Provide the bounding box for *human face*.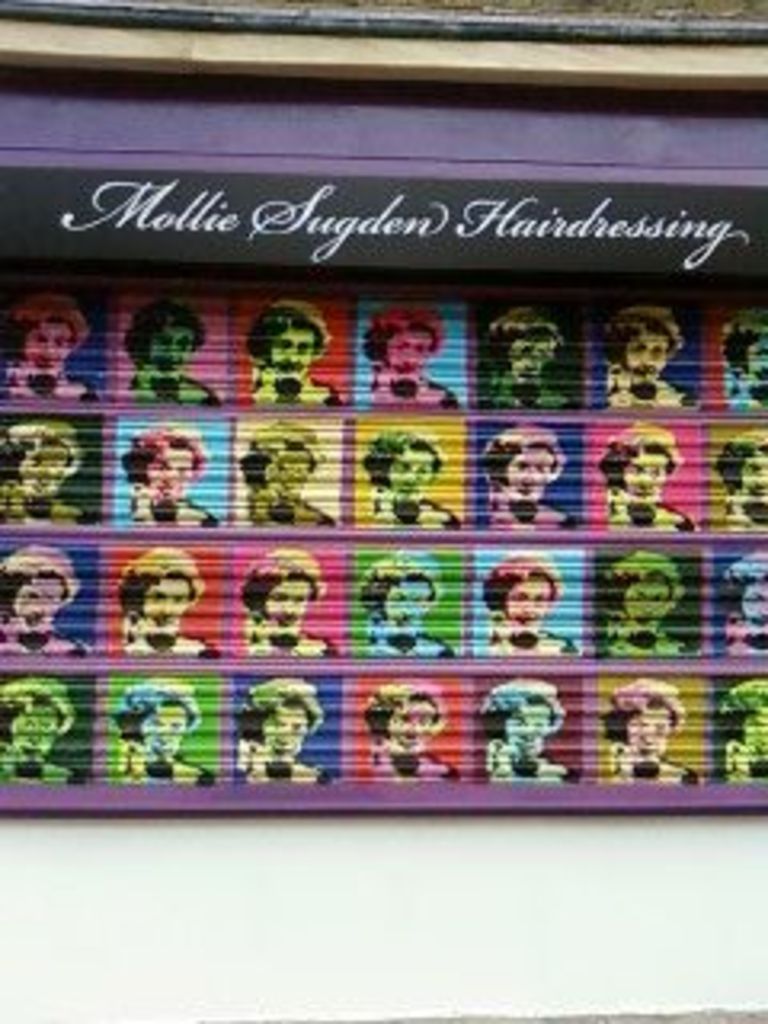
Rect(605, 566, 675, 634).
